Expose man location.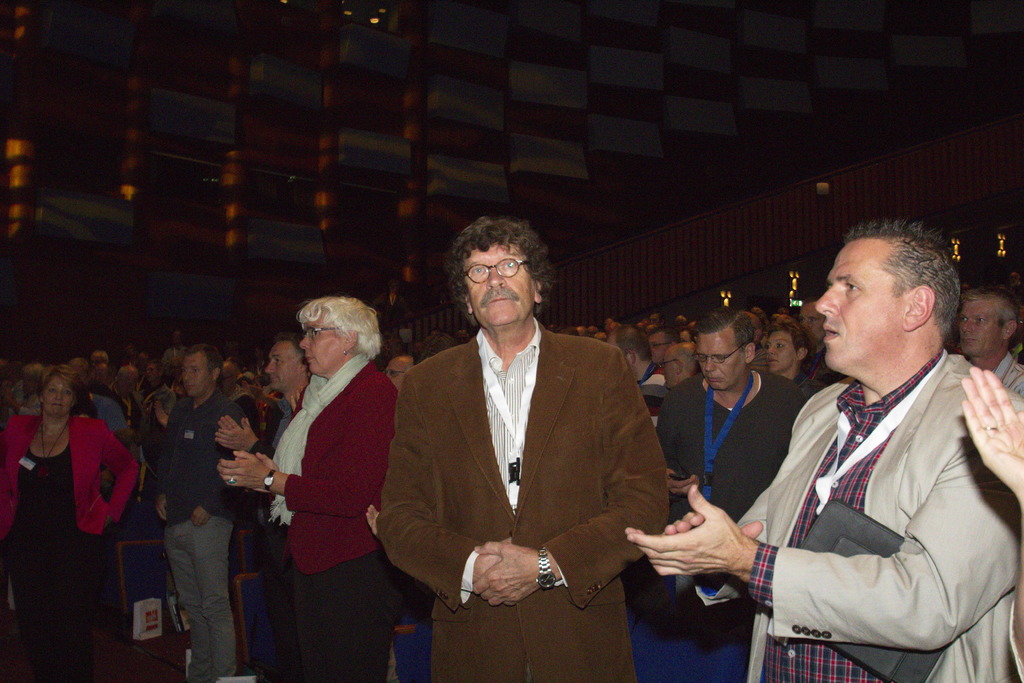
Exposed at (218,334,309,682).
